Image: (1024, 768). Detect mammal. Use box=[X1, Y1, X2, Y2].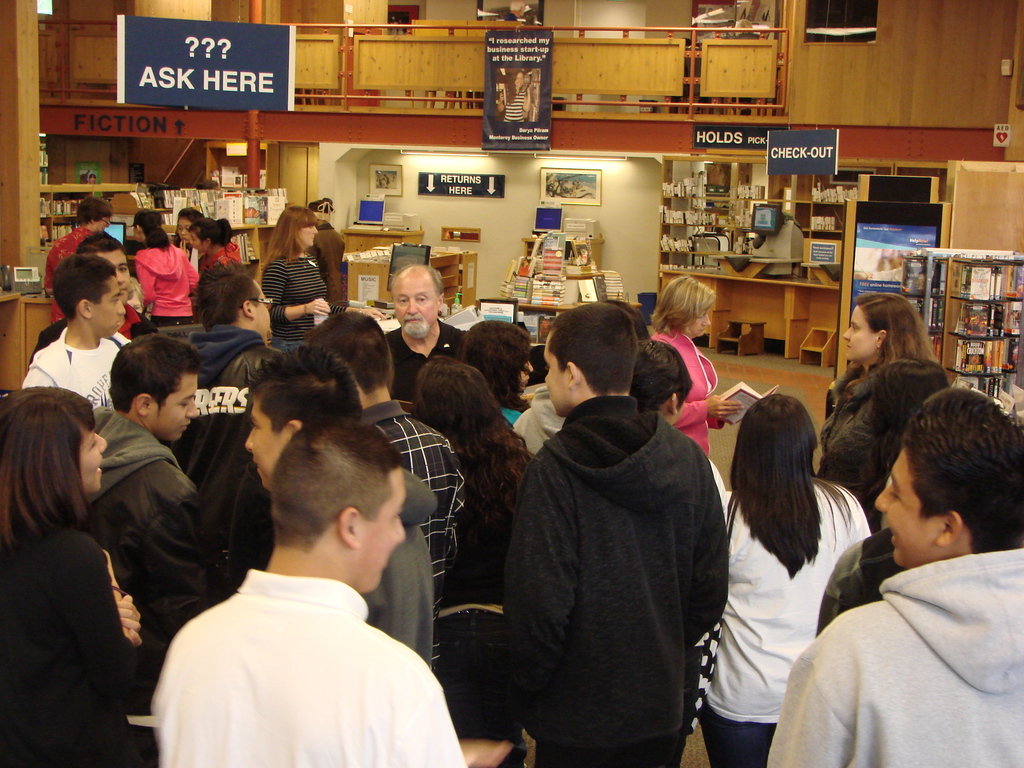
box=[131, 214, 201, 323].
